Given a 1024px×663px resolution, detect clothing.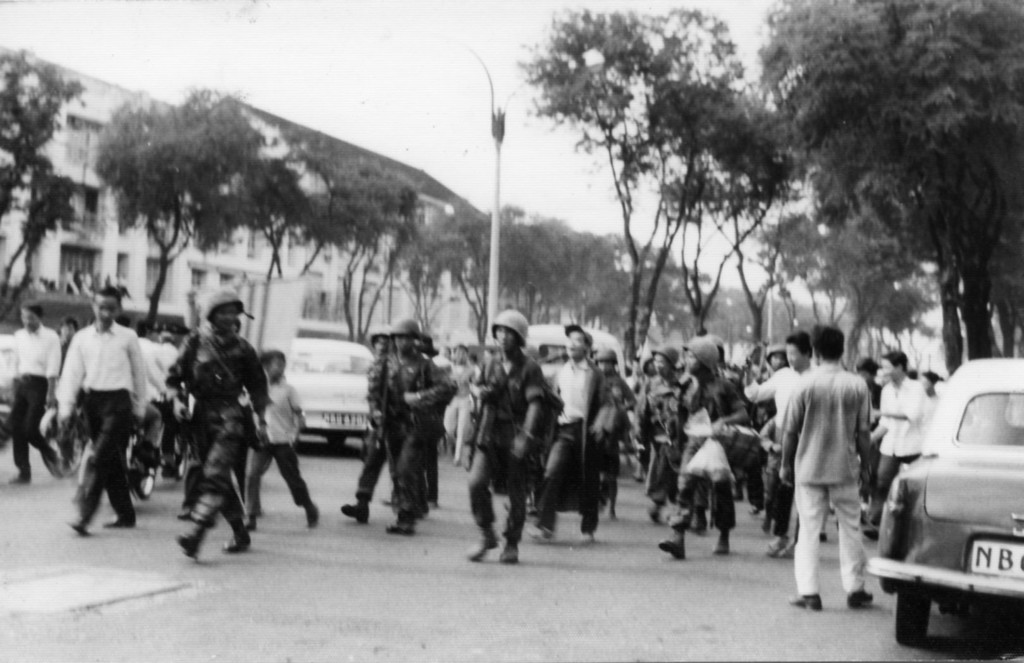
pyautogui.locateOnScreen(776, 335, 886, 600).
